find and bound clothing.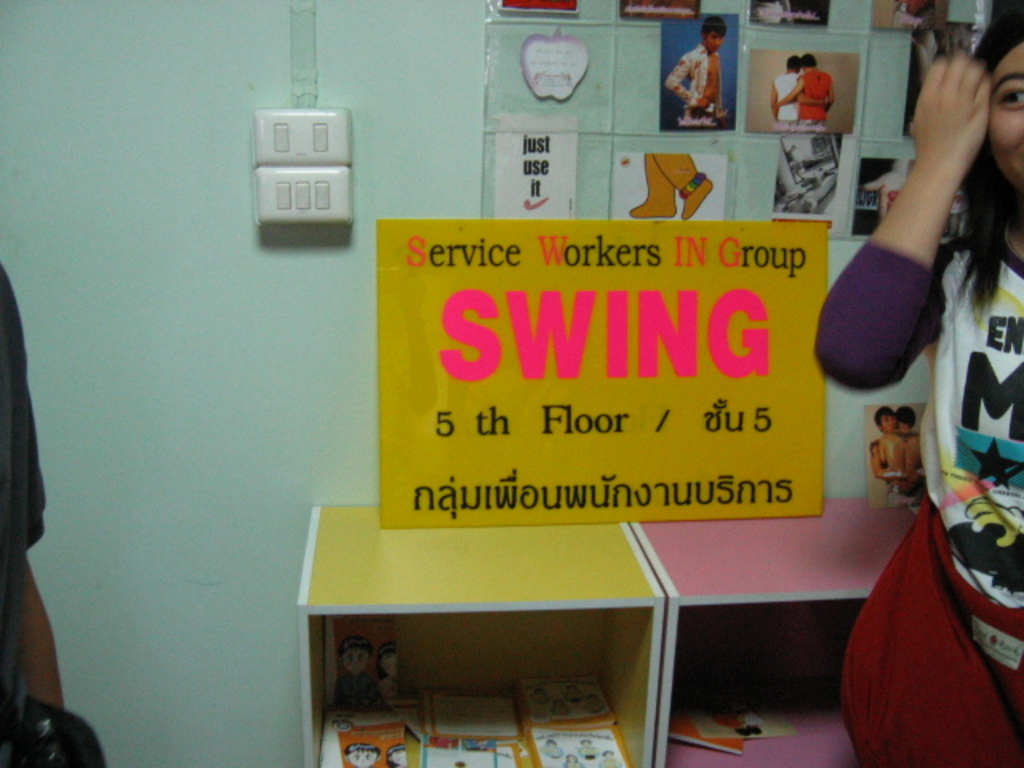
Bound: box=[810, 227, 1022, 718].
